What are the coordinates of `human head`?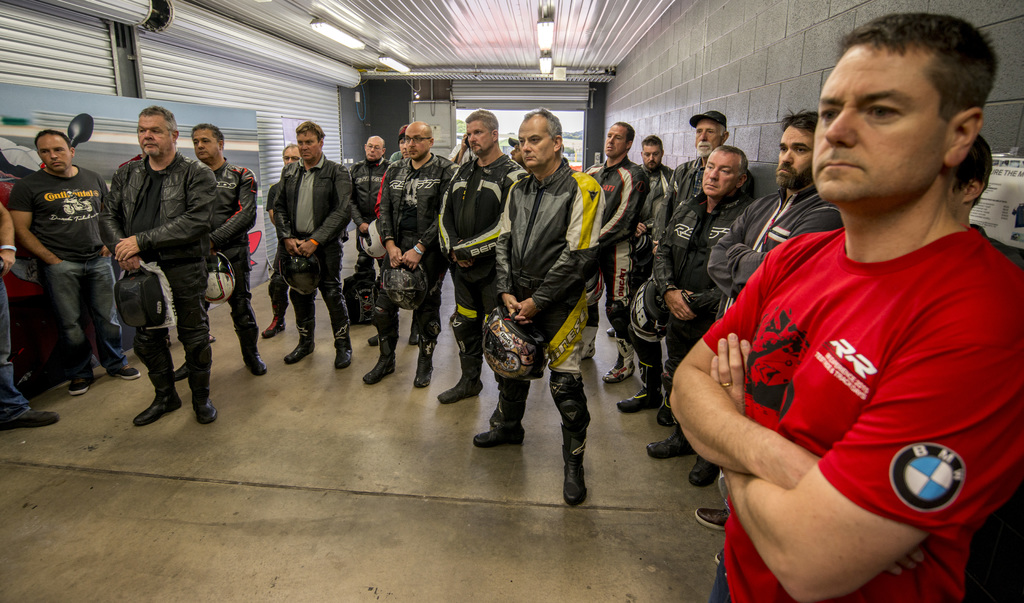
region(283, 143, 300, 164).
